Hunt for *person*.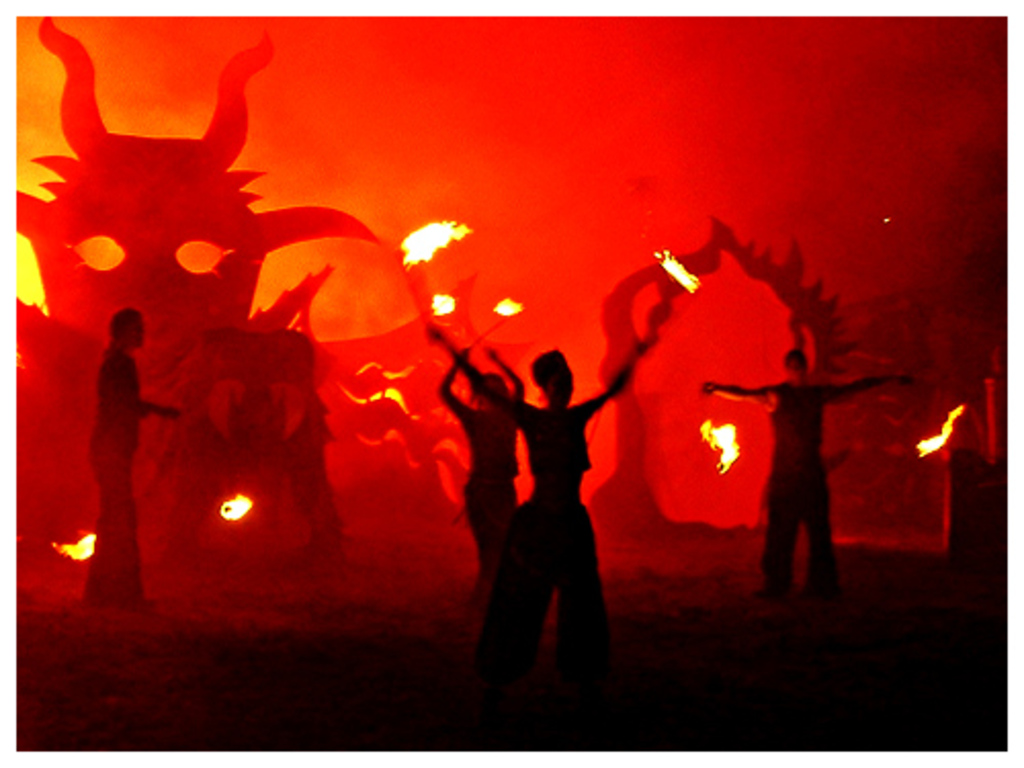
Hunted down at [left=705, top=346, right=915, bottom=608].
